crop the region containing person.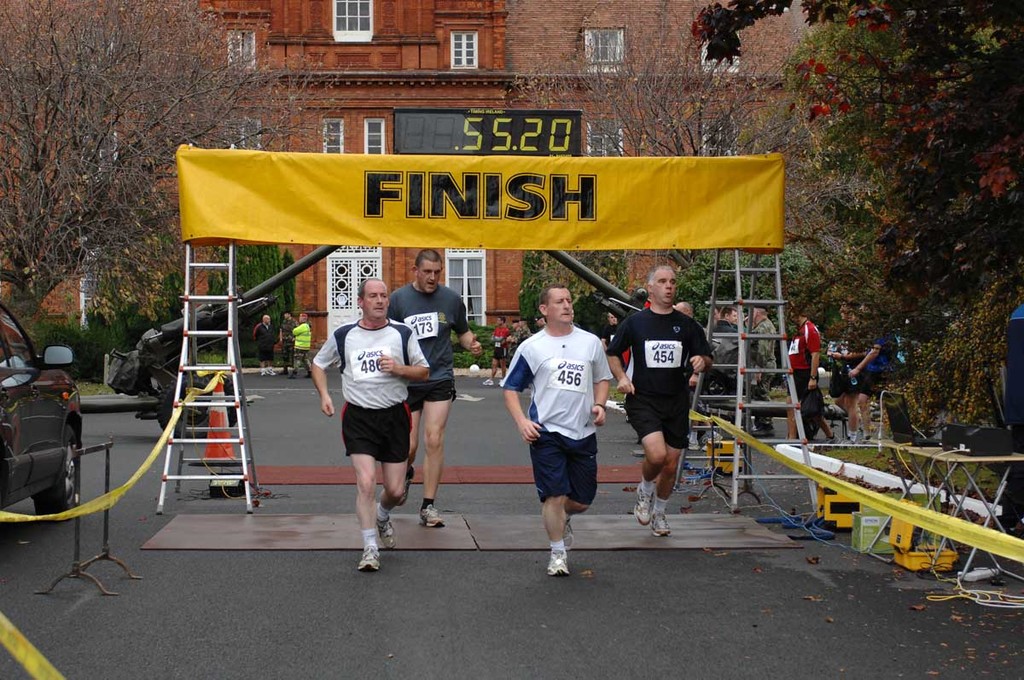
Crop region: (left=745, top=297, right=783, bottom=443).
